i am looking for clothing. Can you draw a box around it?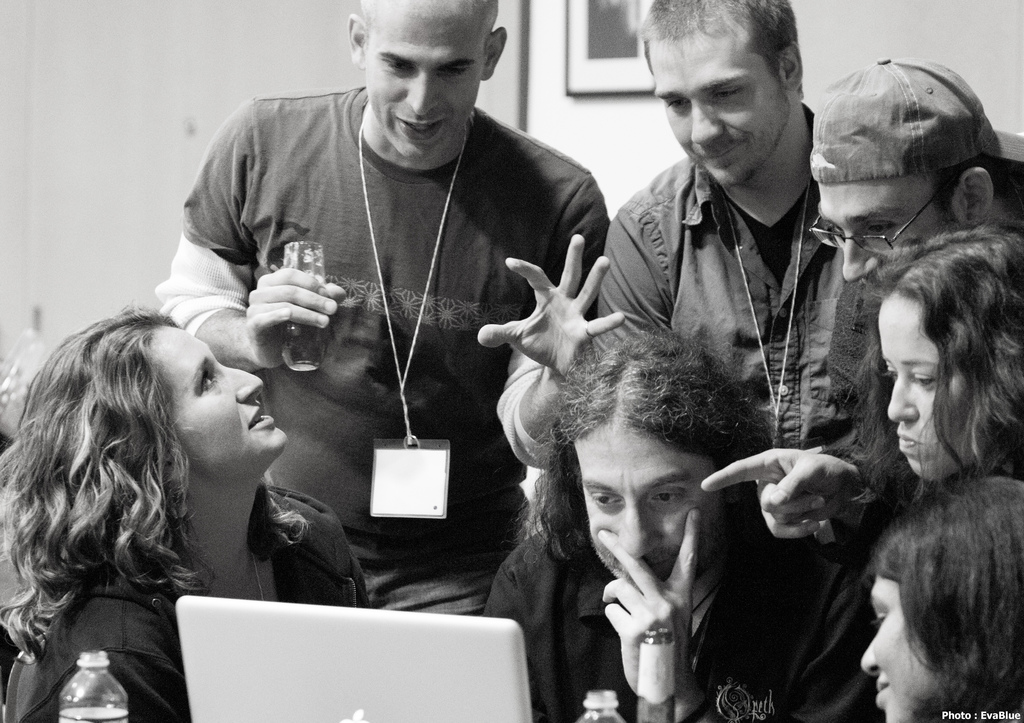
Sure, the bounding box is select_region(188, 44, 622, 526).
